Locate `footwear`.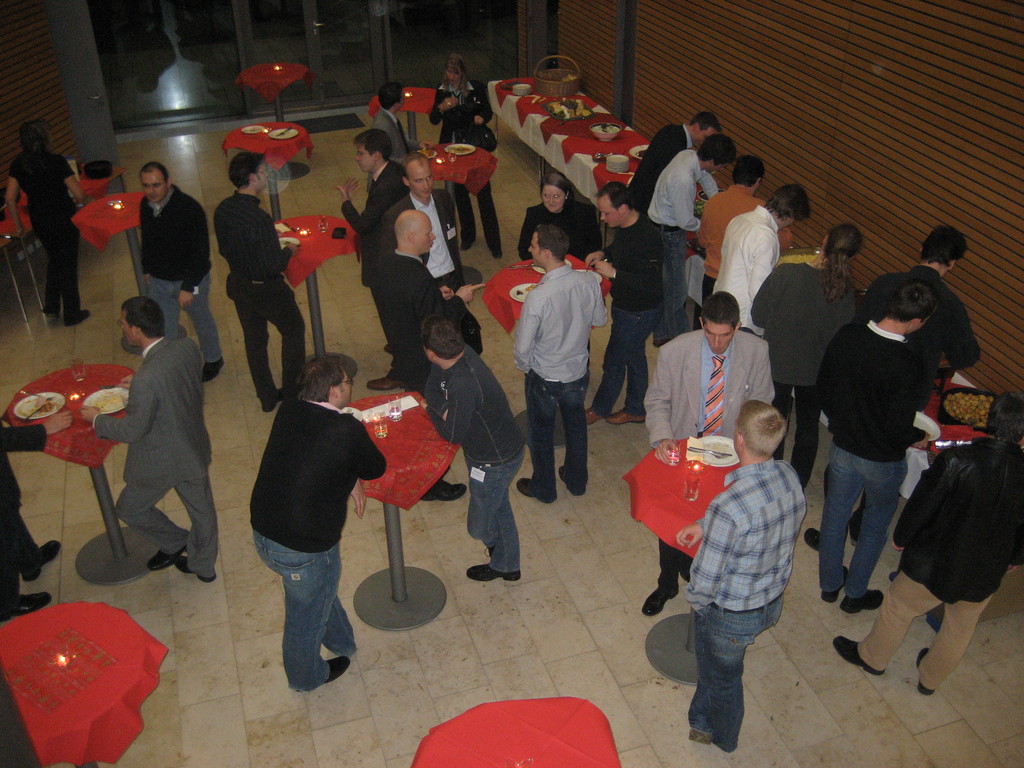
Bounding box: locate(461, 238, 474, 252).
